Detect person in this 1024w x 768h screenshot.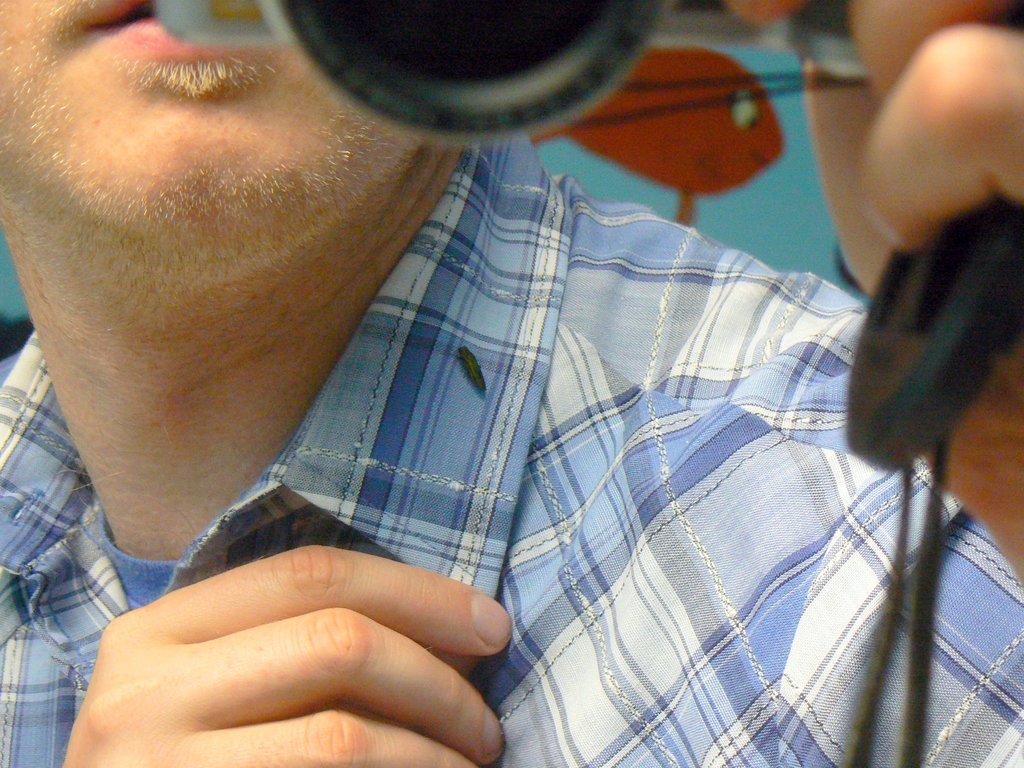
Detection: BBox(0, 0, 1023, 767).
